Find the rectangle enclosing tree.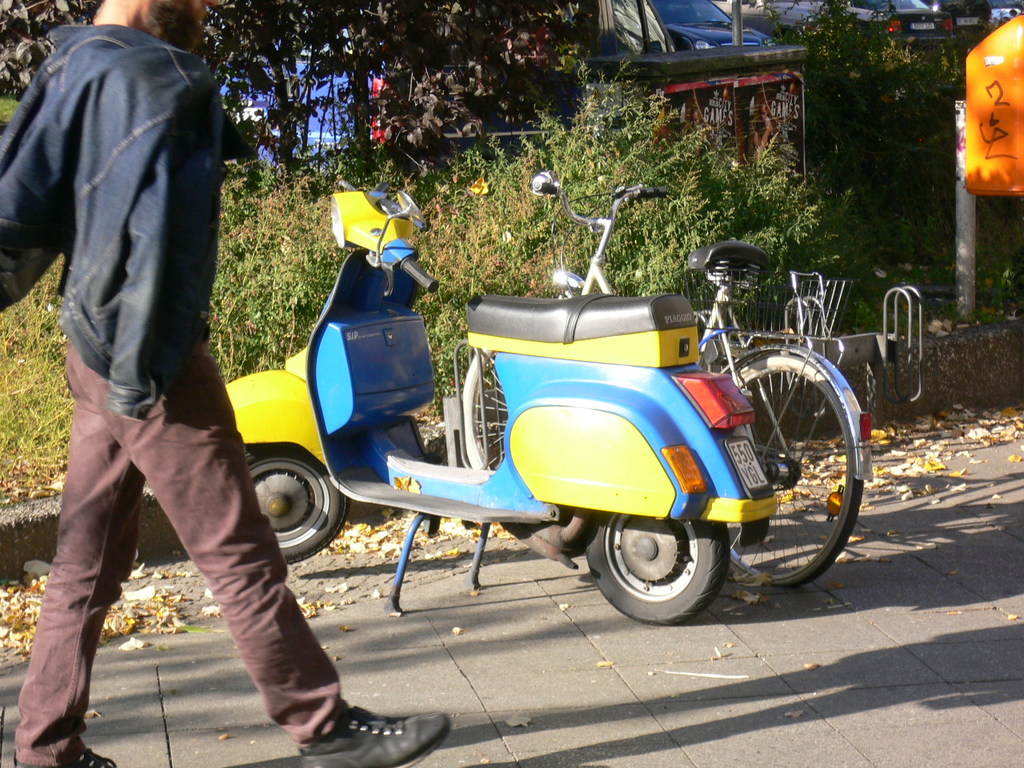
{"left": 768, "top": 0, "right": 994, "bottom": 246}.
